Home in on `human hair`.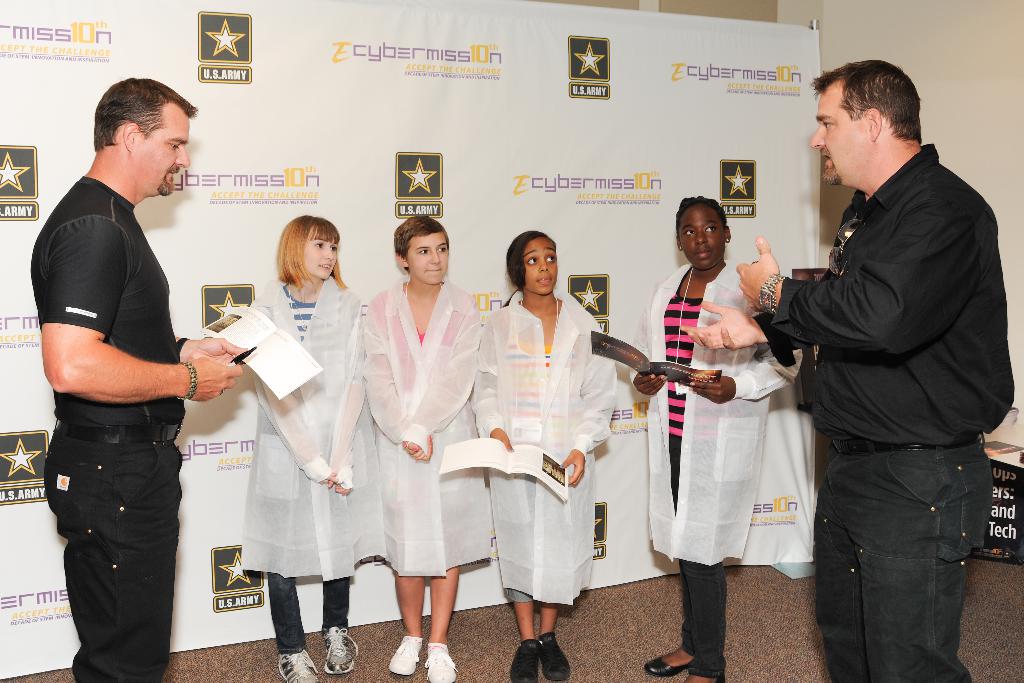
Homed in at box(505, 230, 557, 296).
